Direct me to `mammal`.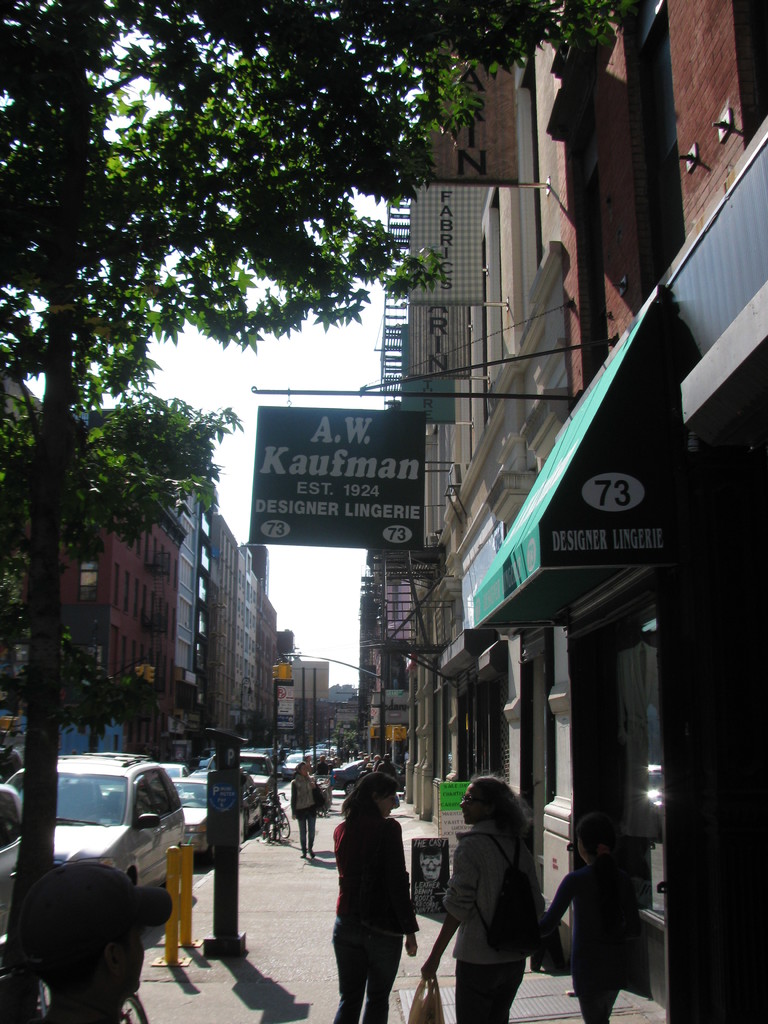
Direction: bbox(420, 768, 541, 1023).
